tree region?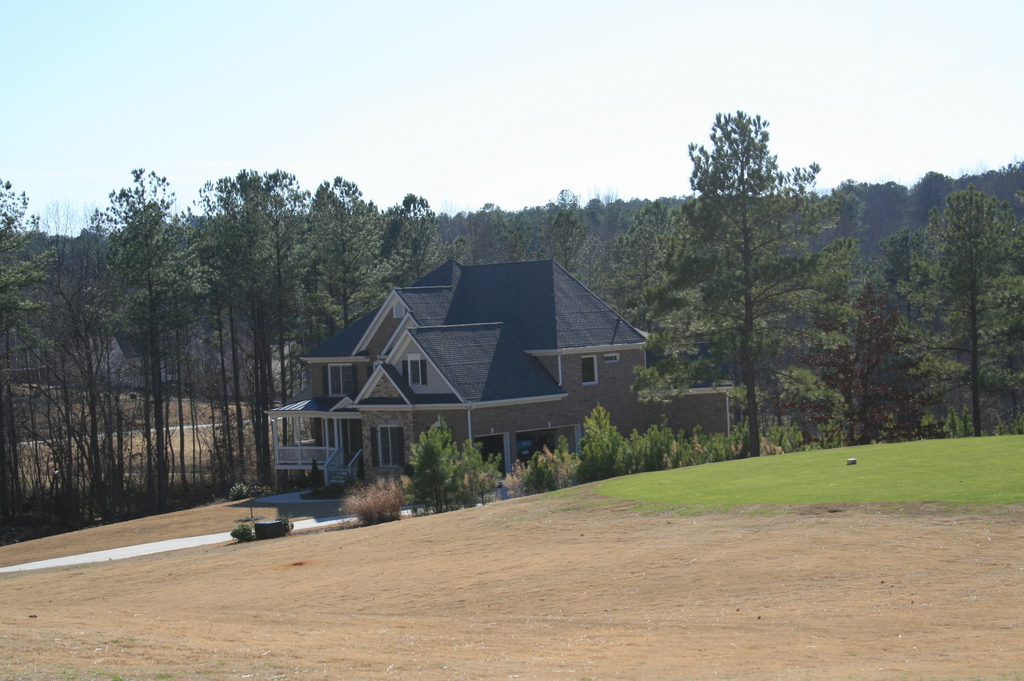
box=[0, 170, 63, 542]
